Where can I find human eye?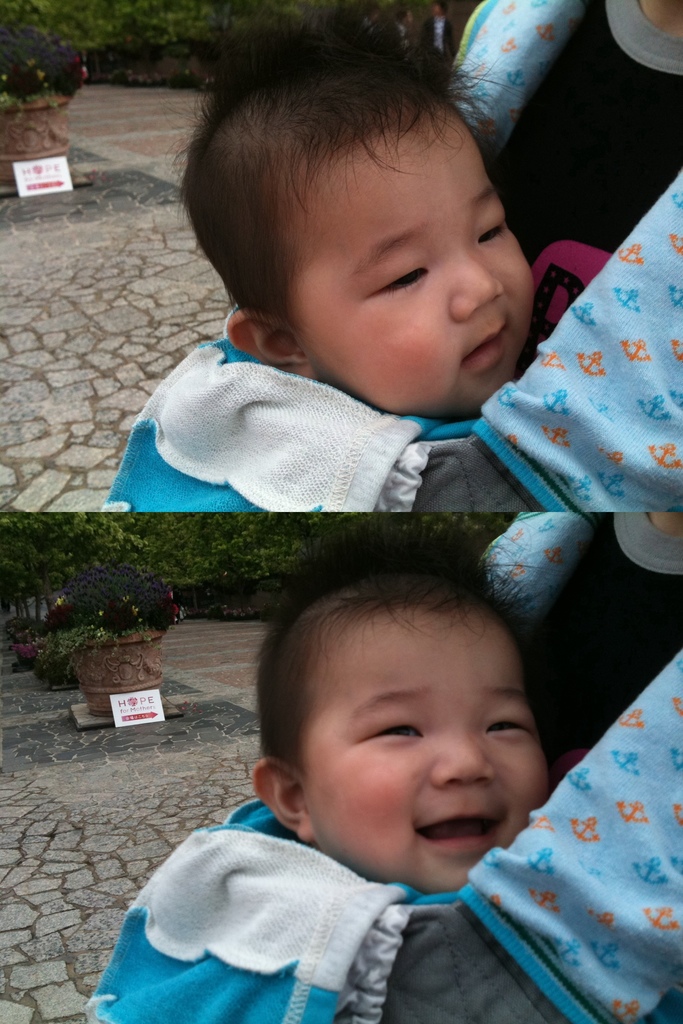
You can find it at (475, 221, 513, 245).
